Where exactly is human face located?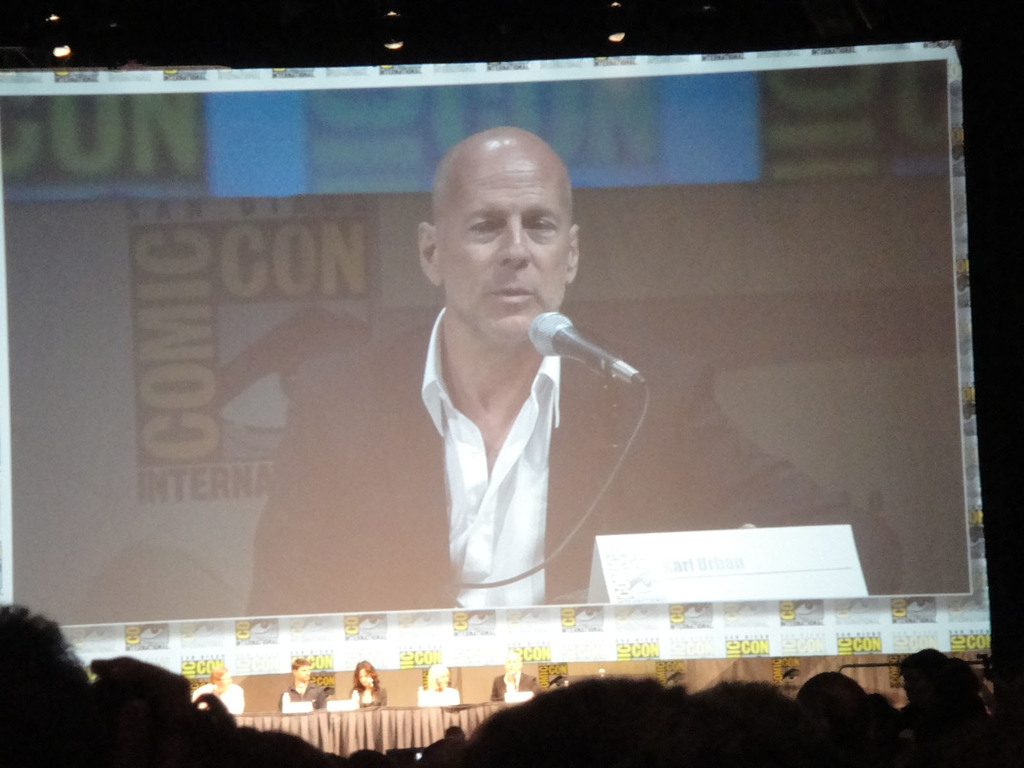
Its bounding box is 506:657:519:676.
